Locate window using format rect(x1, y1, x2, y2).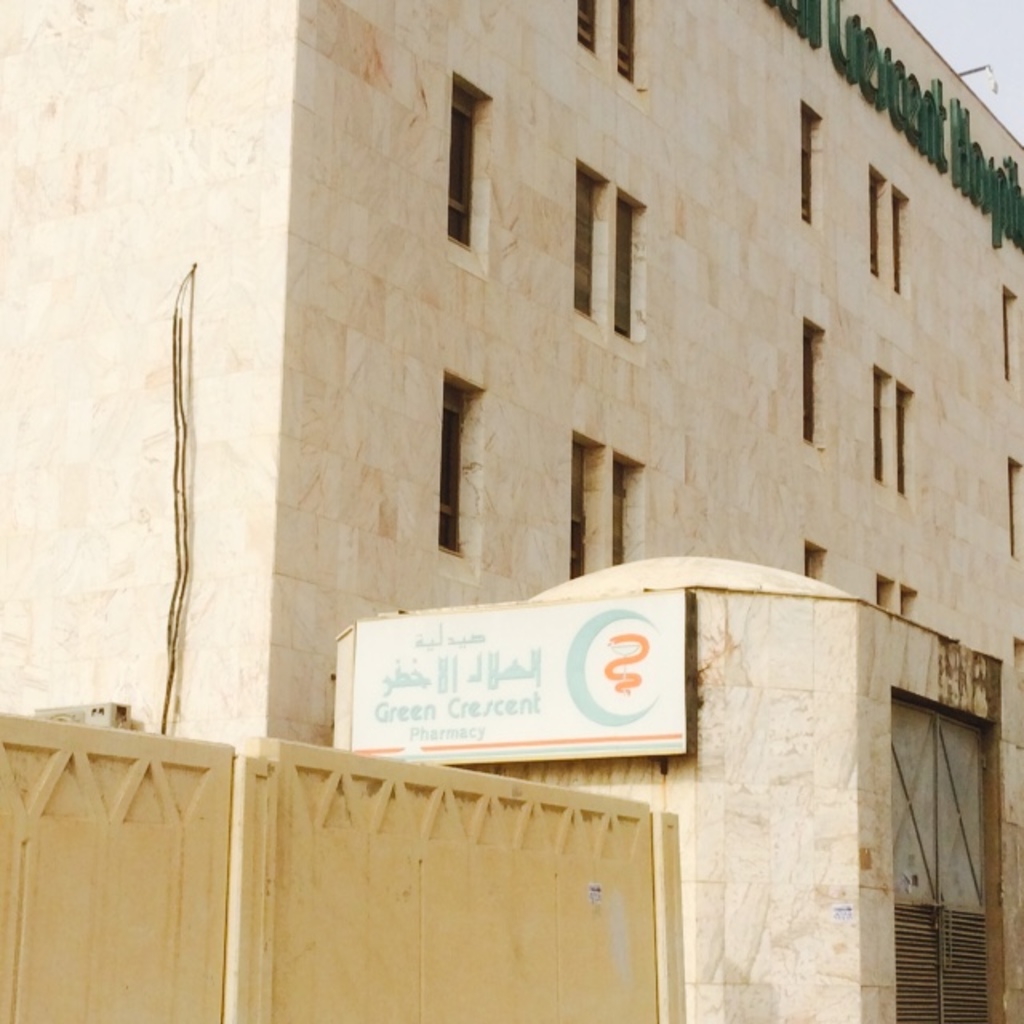
rect(1016, 632, 1022, 738).
